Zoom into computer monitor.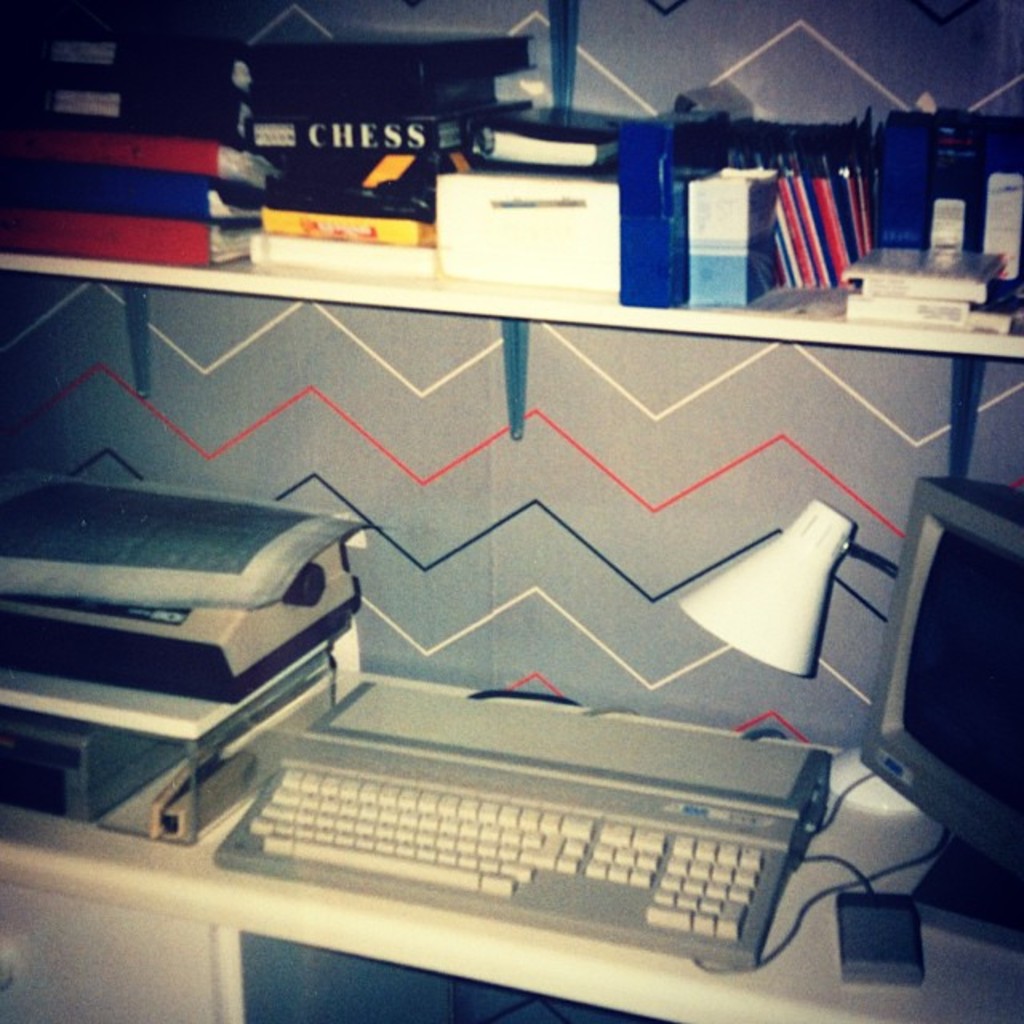
Zoom target: {"x1": 853, "y1": 483, "x2": 1022, "y2": 958}.
